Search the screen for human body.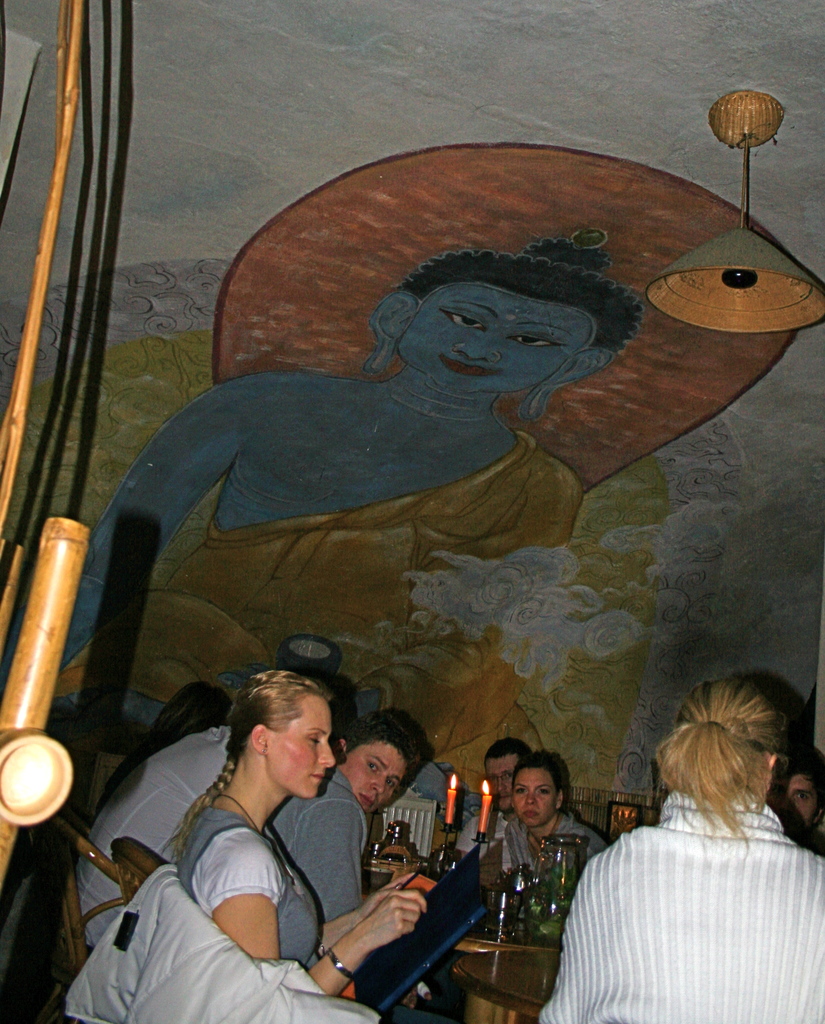
Found at [266,767,376,930].
